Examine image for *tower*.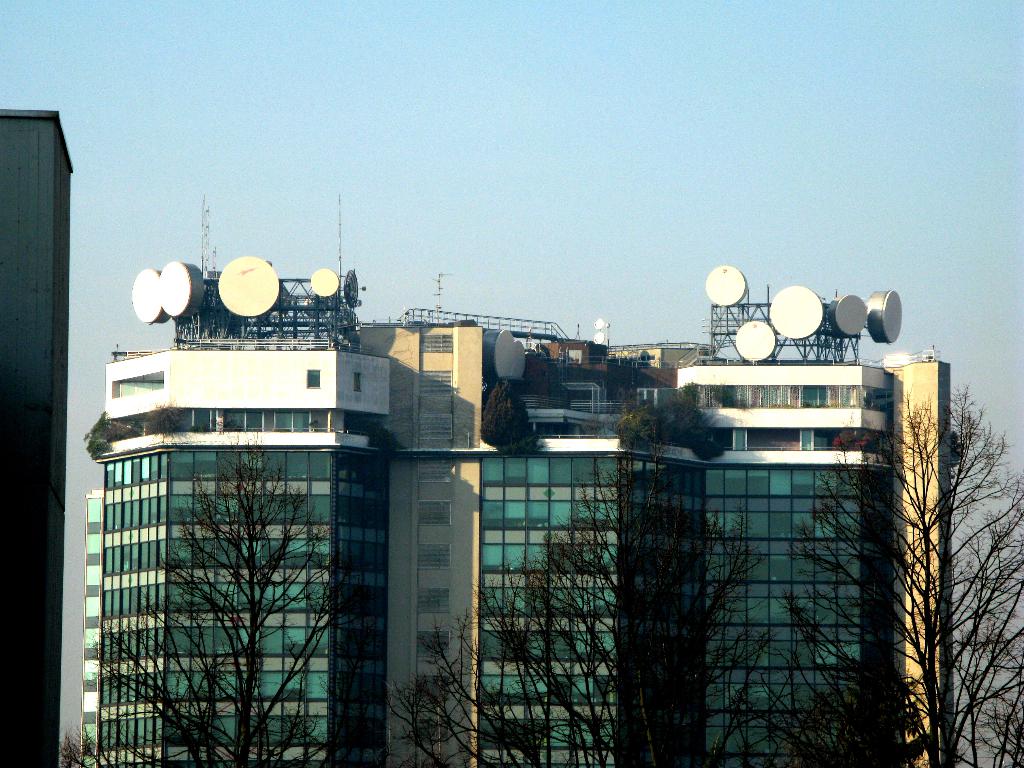
Examination result: region(85, 195, 908, 767).
